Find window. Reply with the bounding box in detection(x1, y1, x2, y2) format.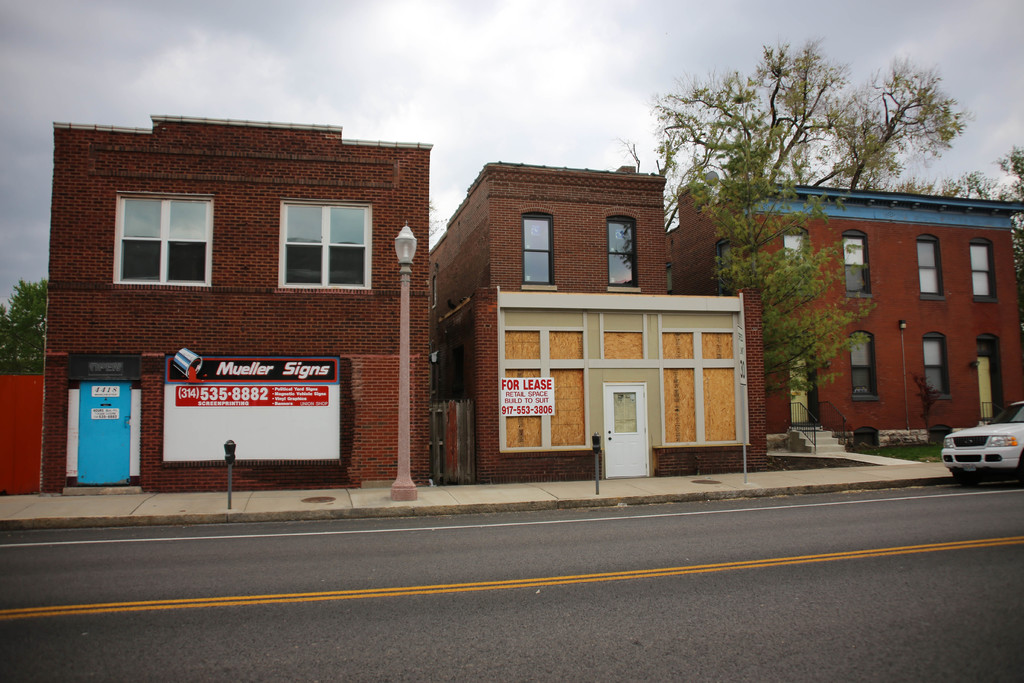
detection(845, 231, 870, 303).
